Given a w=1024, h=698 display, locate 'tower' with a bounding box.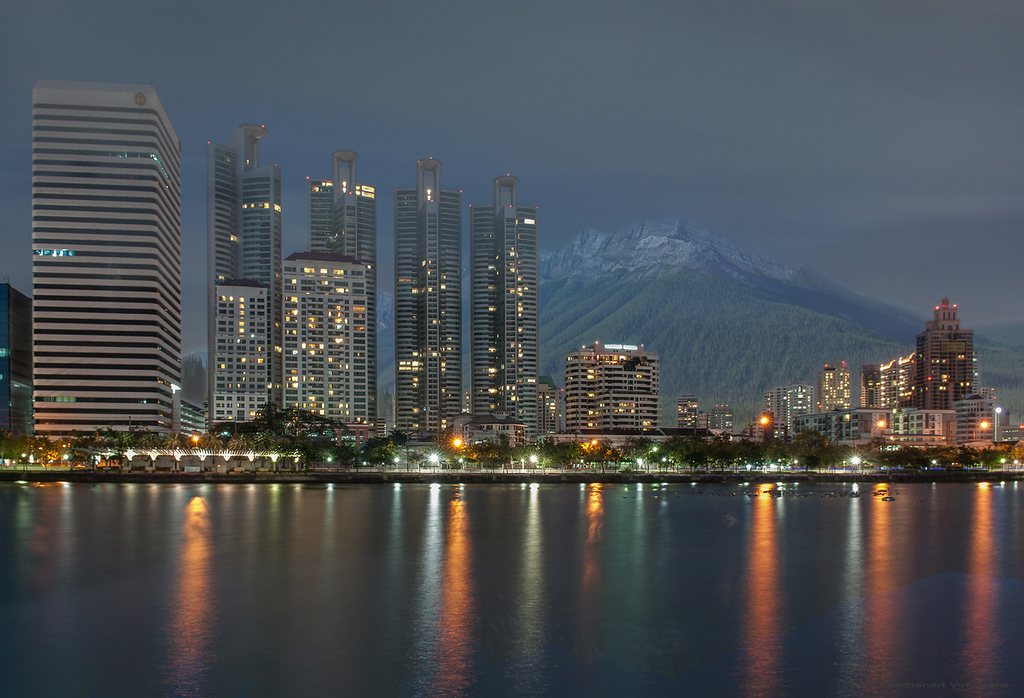
Located: (563,353,657,428).
